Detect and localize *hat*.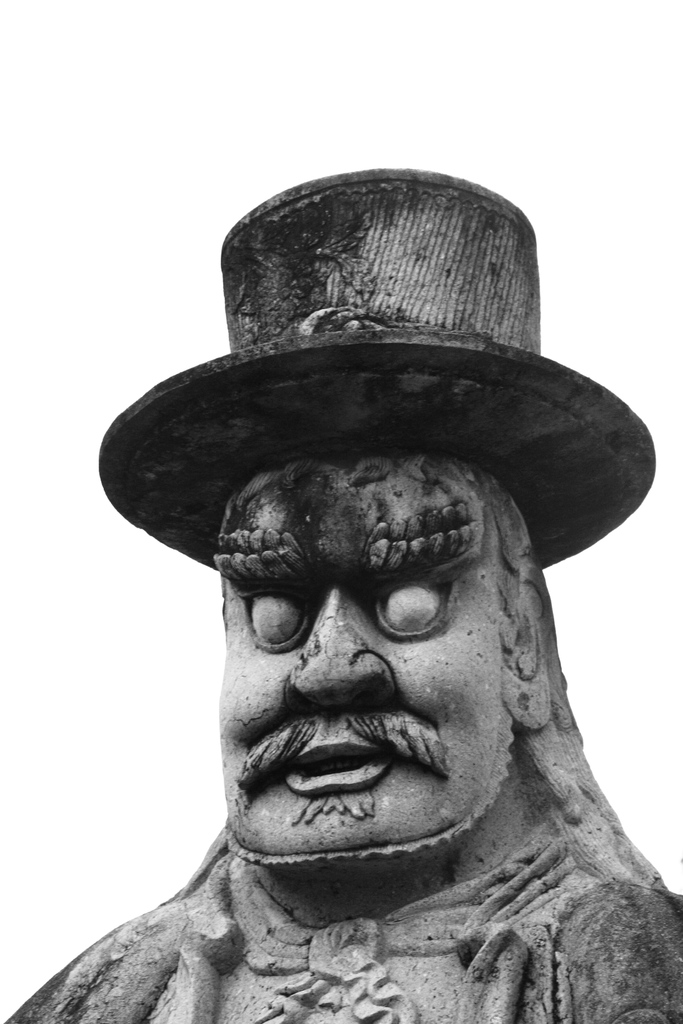
Localized at <bbox>91, 168, 657, 568</bbox>.
